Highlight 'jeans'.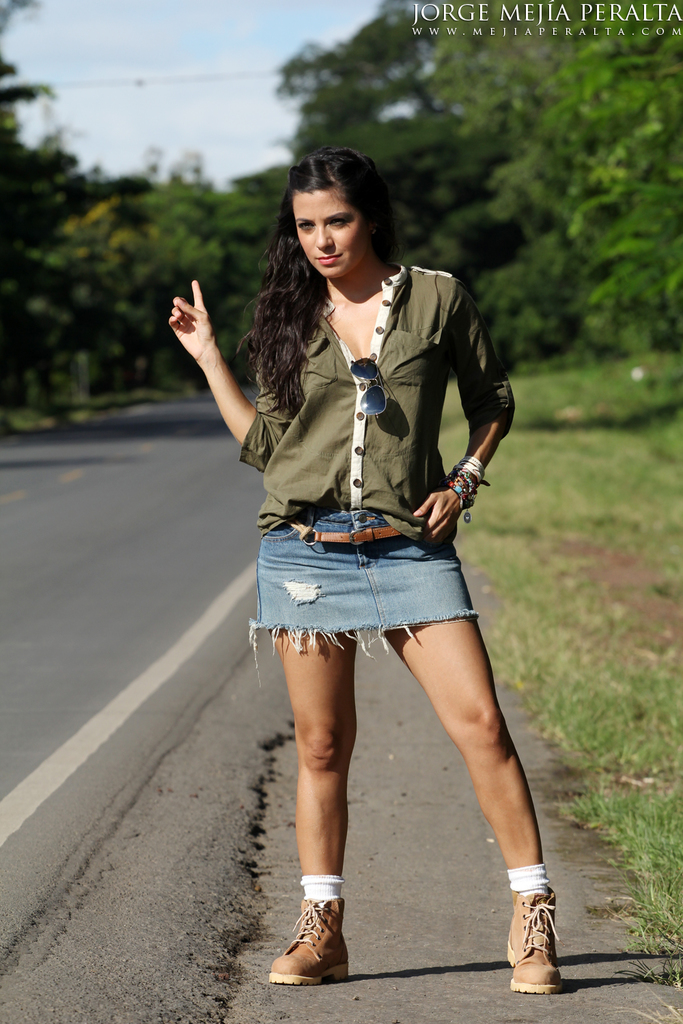
Highlighted region: BBox(251, 513, 479, 670).
